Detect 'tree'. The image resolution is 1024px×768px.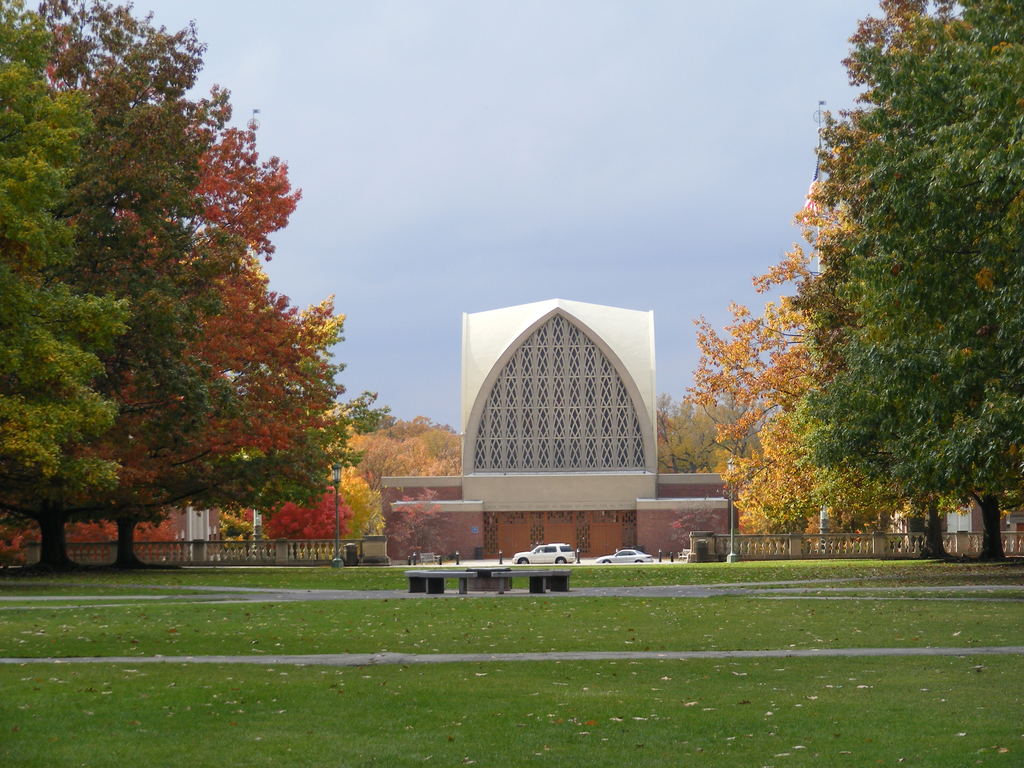
[1,0,459,583].
